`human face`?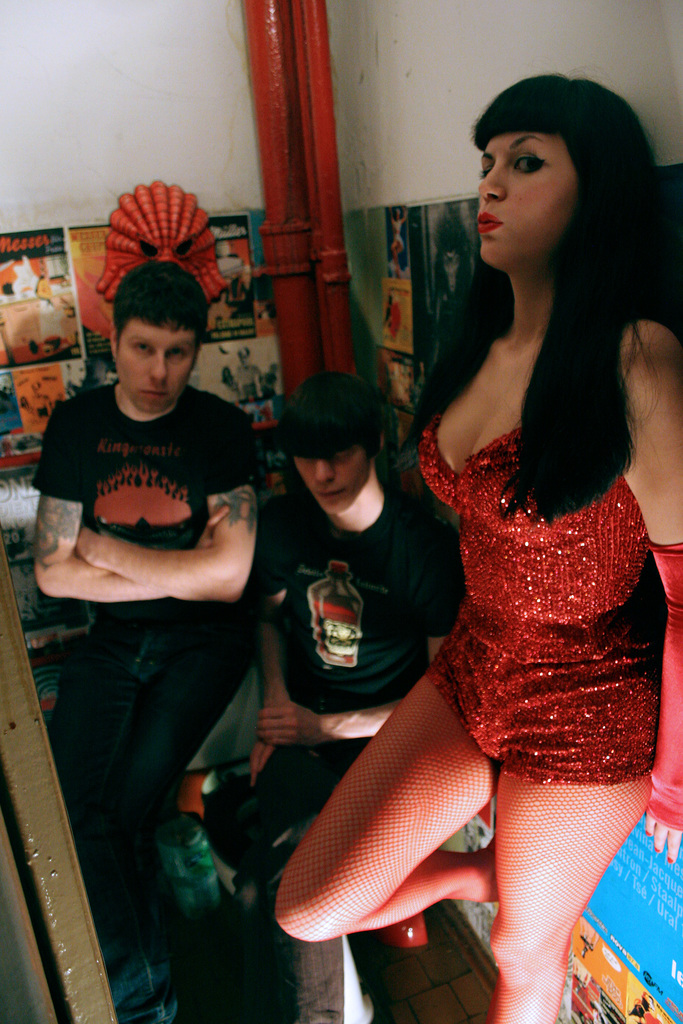
[113,323,201,412]
